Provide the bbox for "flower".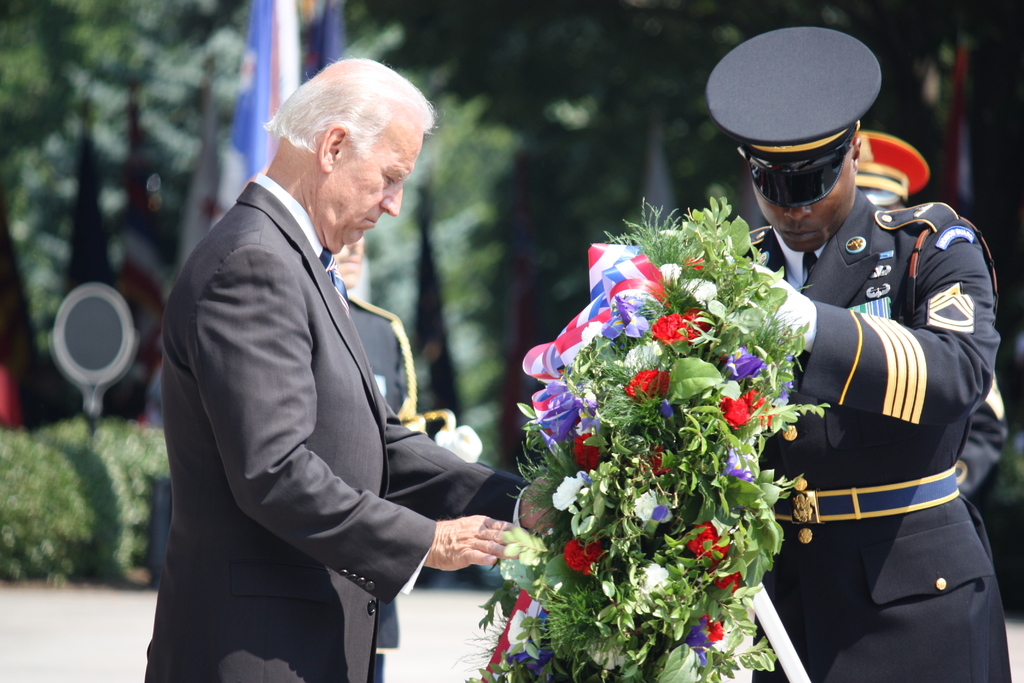
726:345:765:386.
